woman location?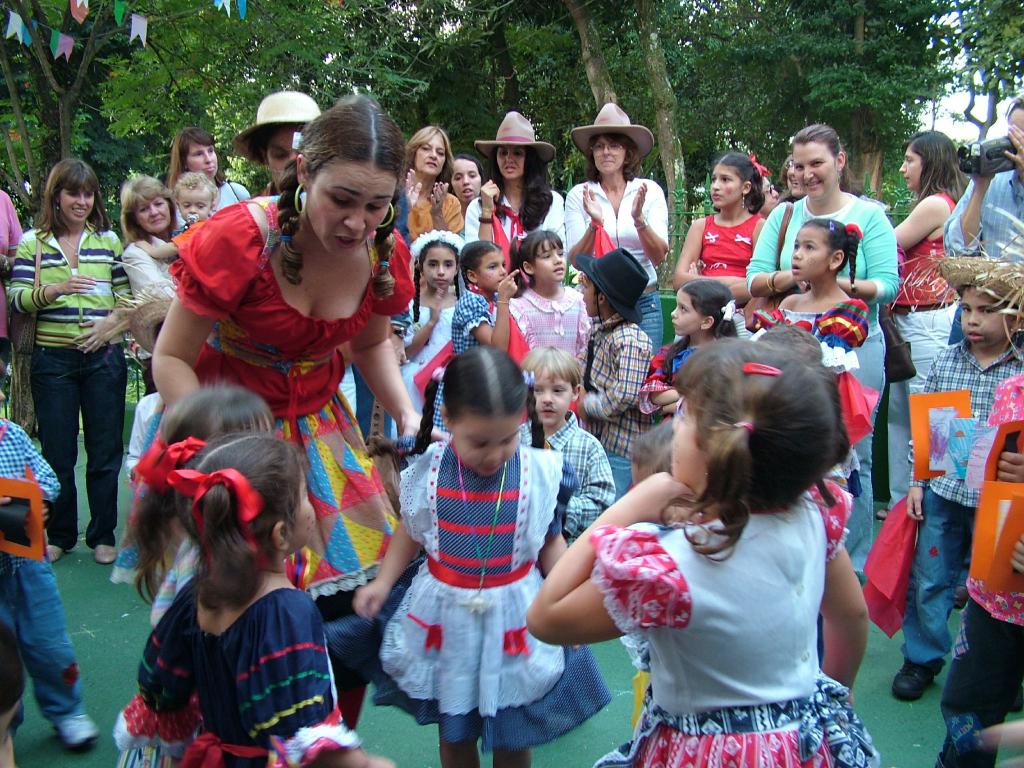
pyautogui.locateOnScreen(378, 232, 468, 444)
